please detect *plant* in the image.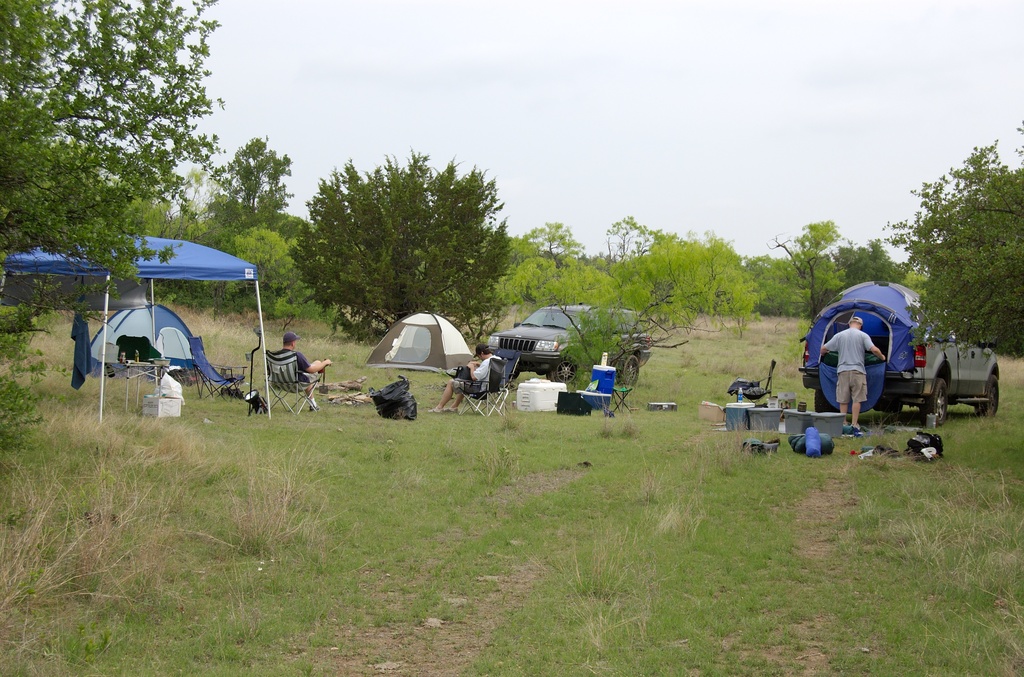
x1=292, y1=145, x2=515, y2=349.
